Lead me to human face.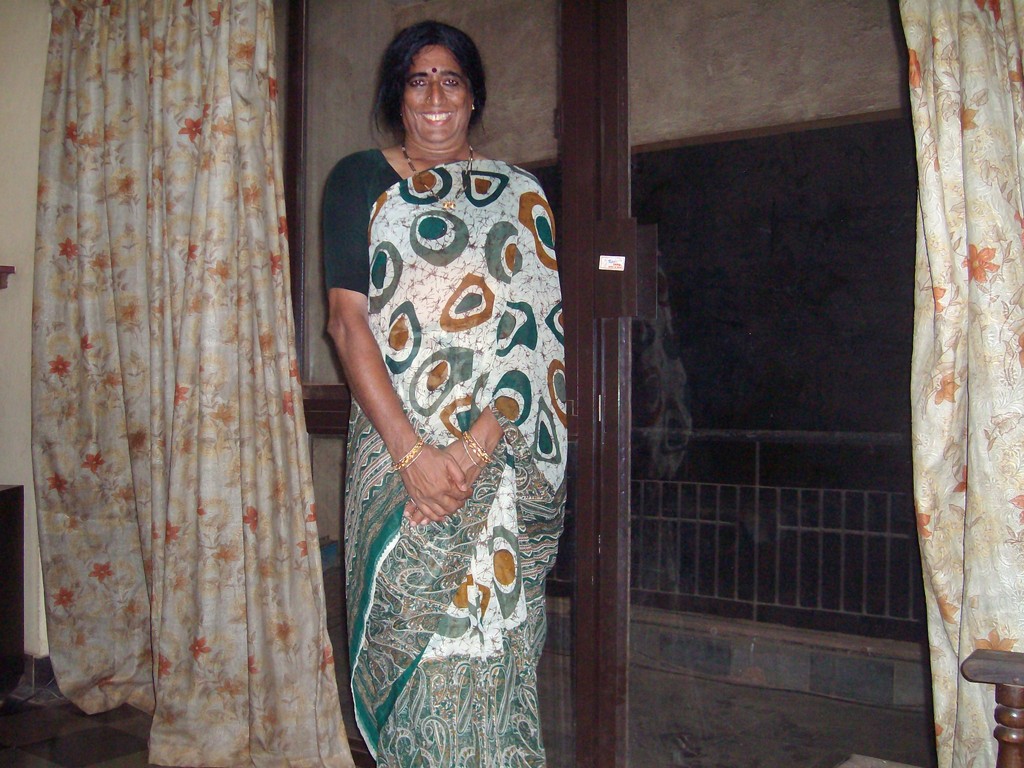
Lead to {"left": 401, "top": 42, "right": 469, "bottom": 137}.
